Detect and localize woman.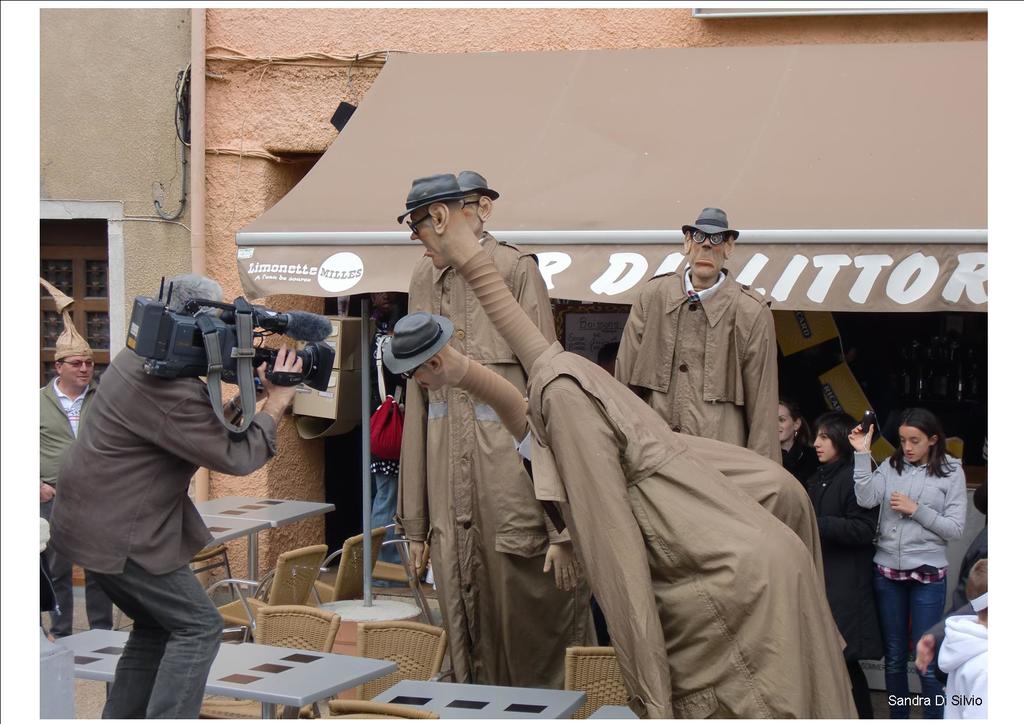
Localized at [x1=849, y1=410, x2=964, y2=720].
